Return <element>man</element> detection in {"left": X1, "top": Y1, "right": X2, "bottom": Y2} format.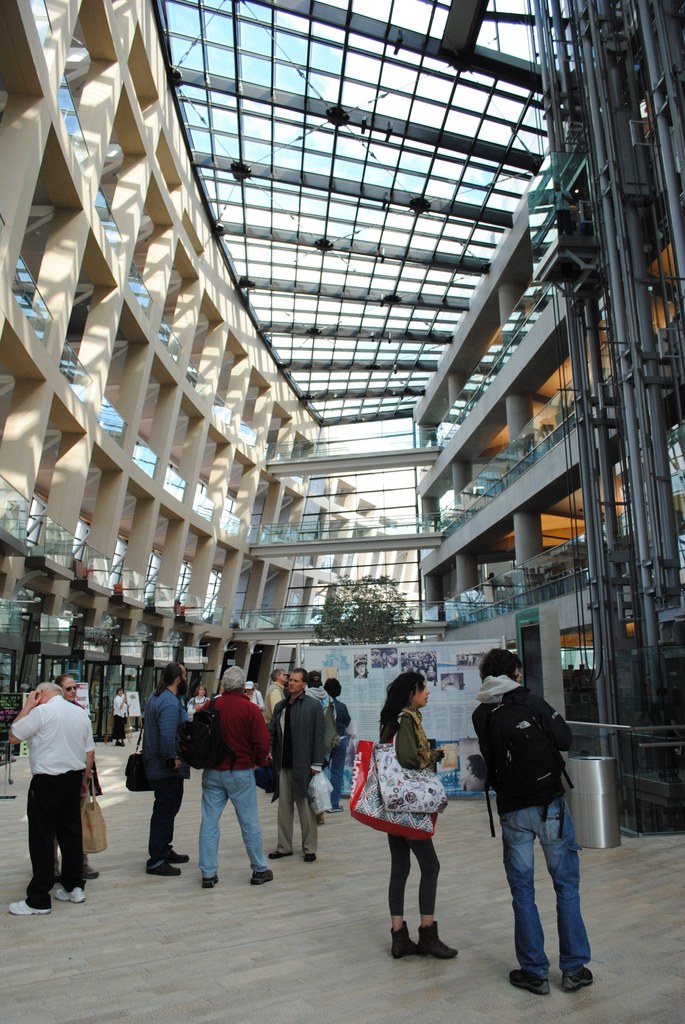
{"left": 272, "top": 673, "right": 329, "bottom": 862}.
